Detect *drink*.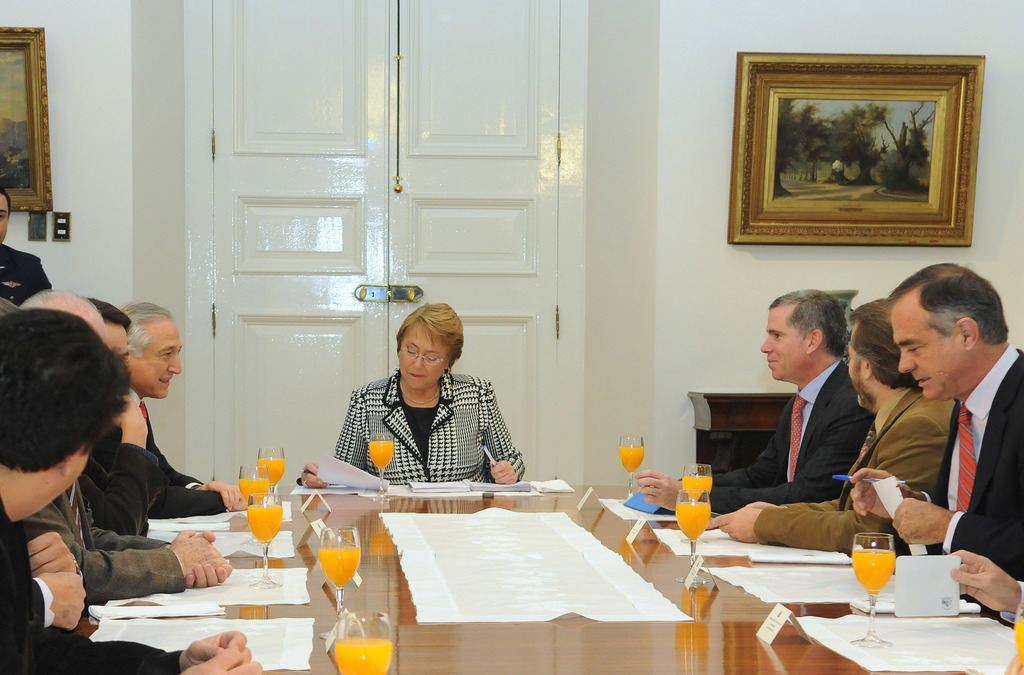
Detected at pyautogui.locateOnScreen(621, 446, 644, 473).
